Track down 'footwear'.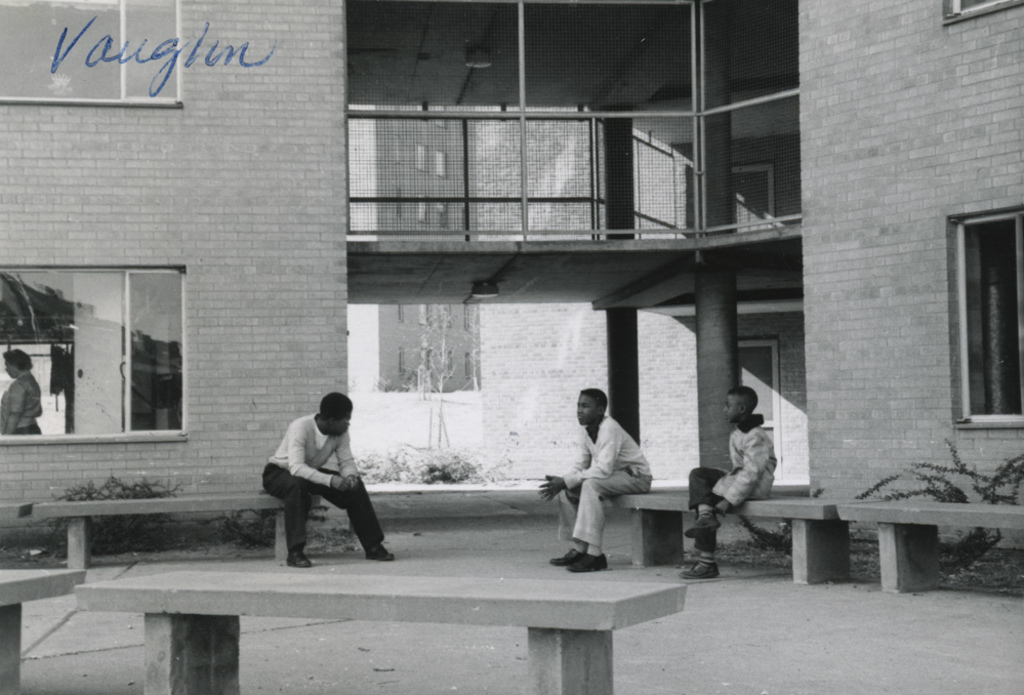
Tracked to detection(681, 558, 721, 579).
